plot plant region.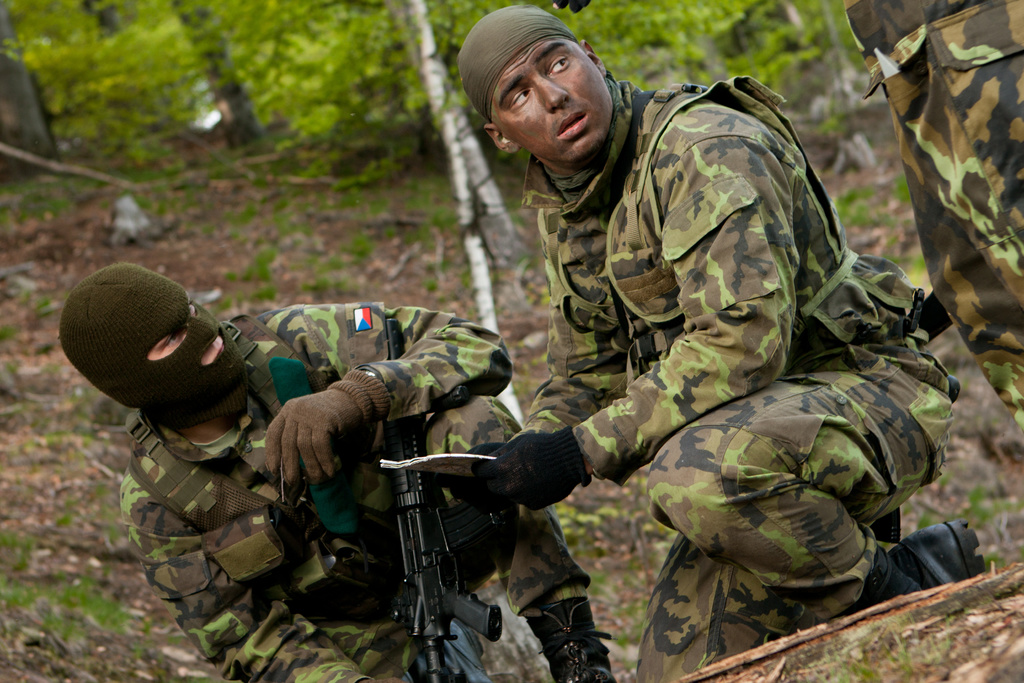
Plotted at (949,338,983,391).
